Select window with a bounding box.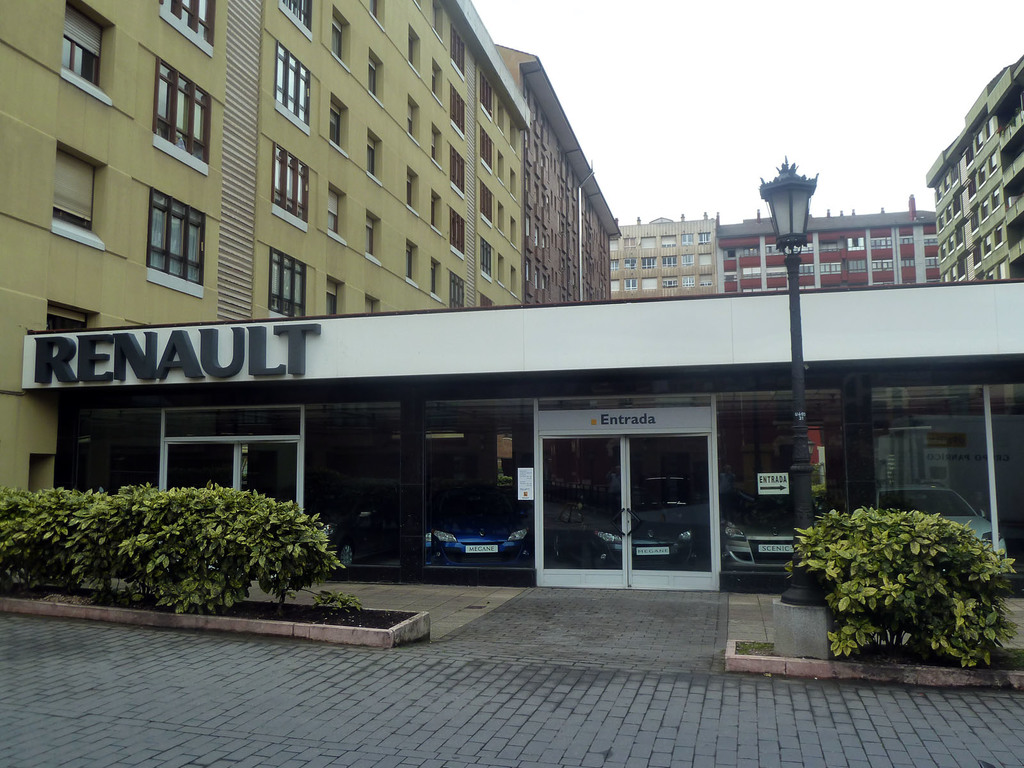
433,119,444,170.
